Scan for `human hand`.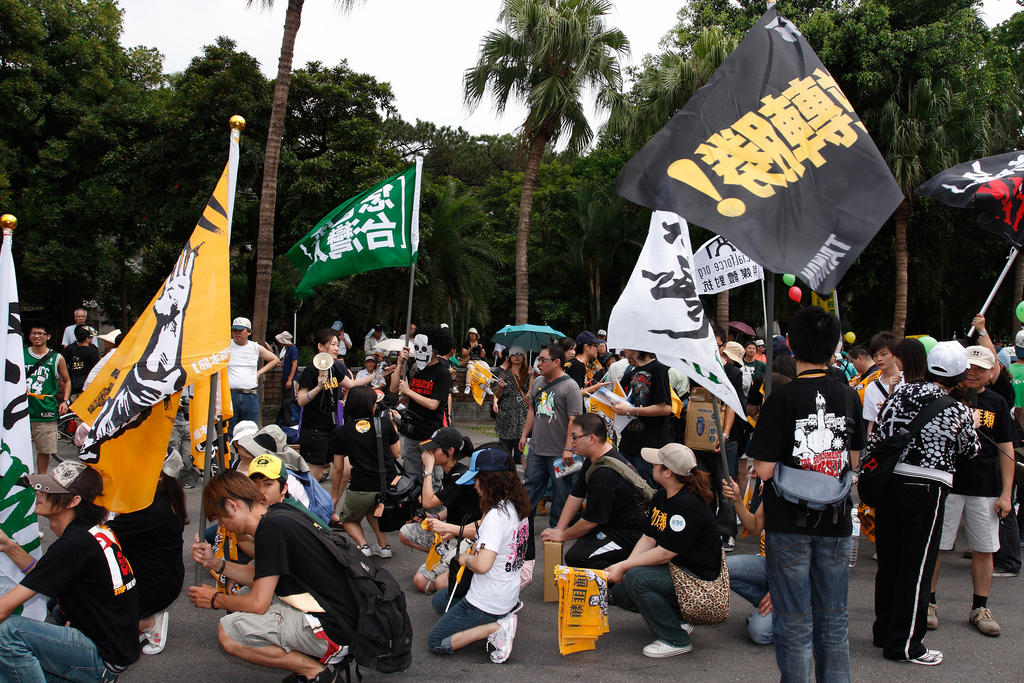
Scan result: select_region(190, 532, 216, 567).
